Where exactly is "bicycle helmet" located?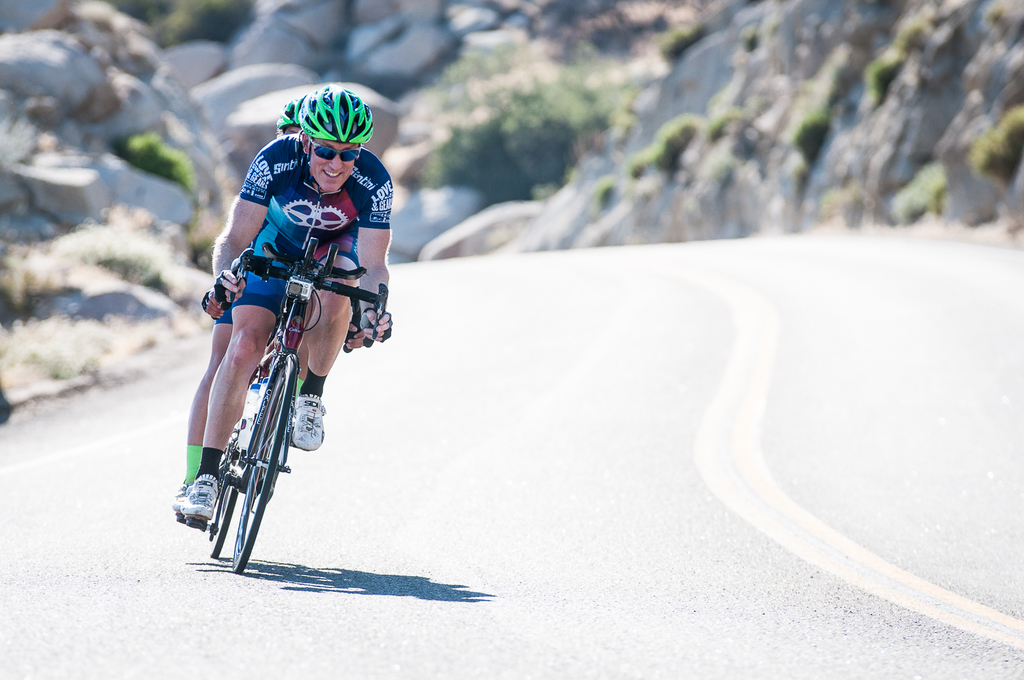
Its bounding box is l=268, t=97, r=305, b=138.
